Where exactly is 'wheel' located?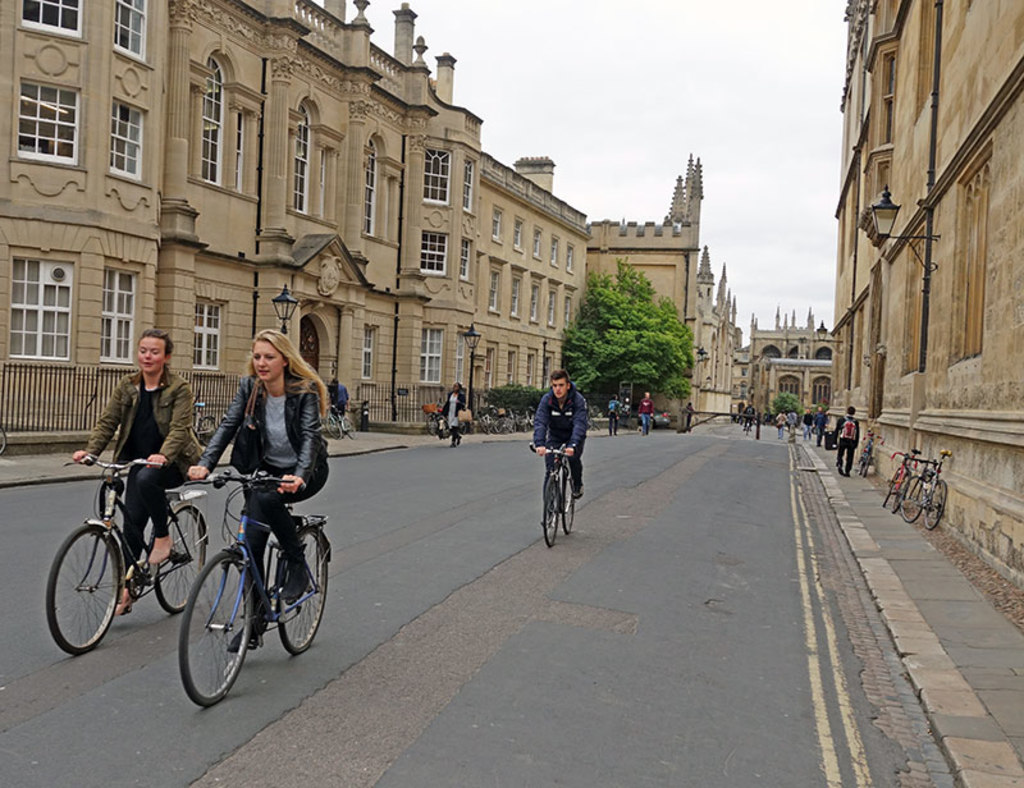
Its bounding box is (left=321, top=408, right=344, bottom=440).
